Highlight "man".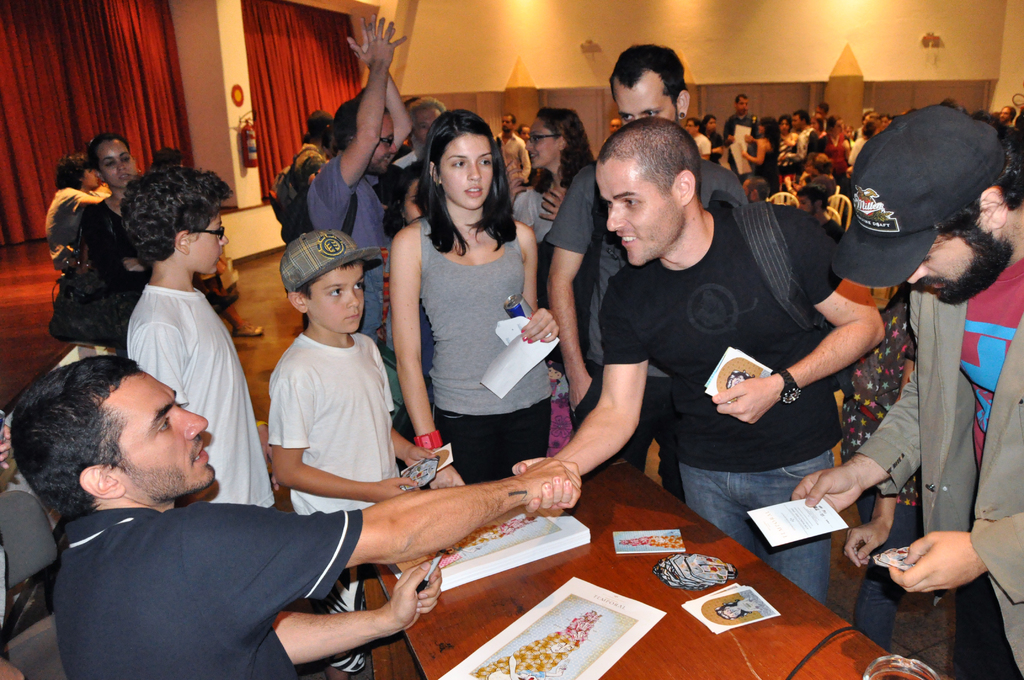
Highlighted region: 852:108:874:139.
